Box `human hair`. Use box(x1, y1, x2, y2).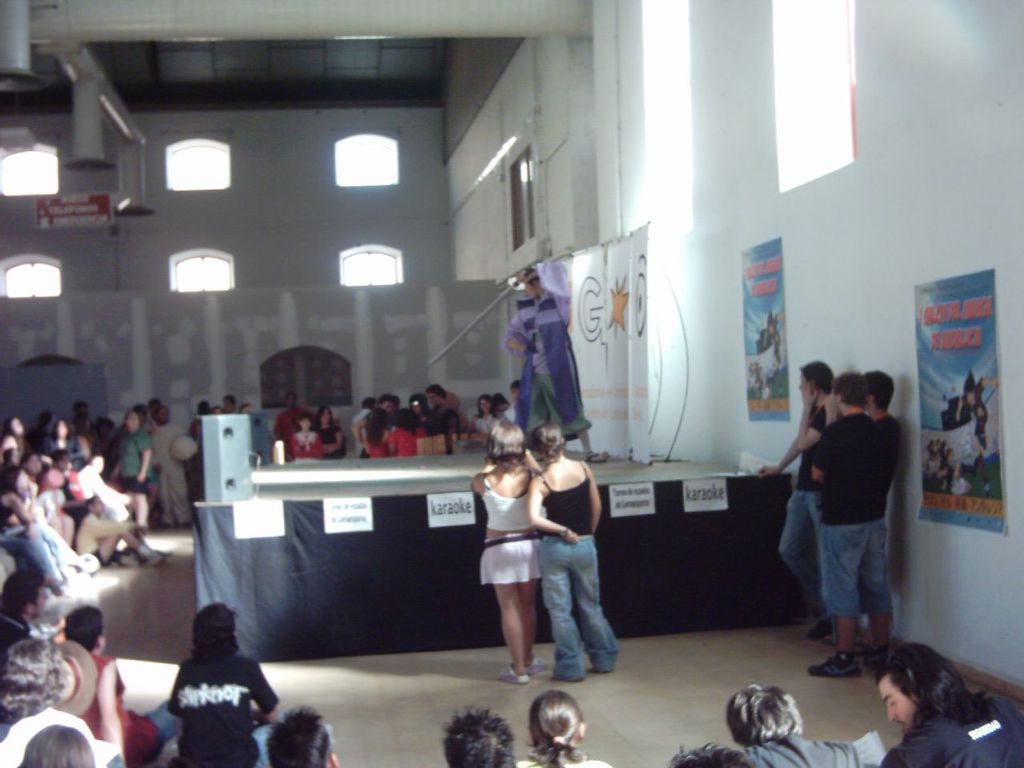
box(63, 606, 105, 651).
